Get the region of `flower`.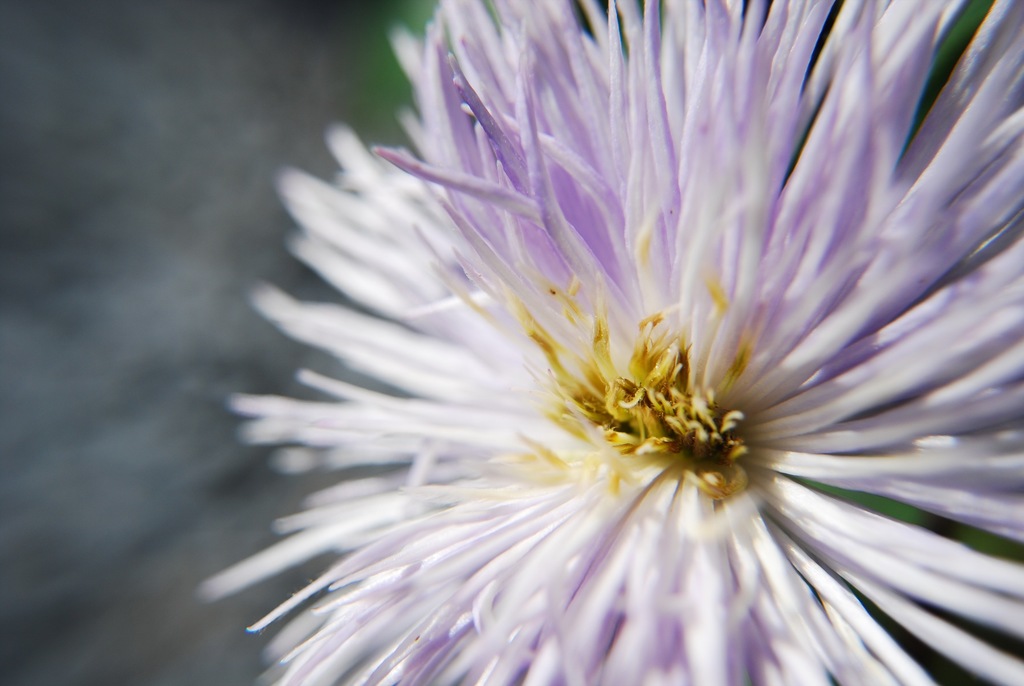
detection(158, 35, 1023, 683).
